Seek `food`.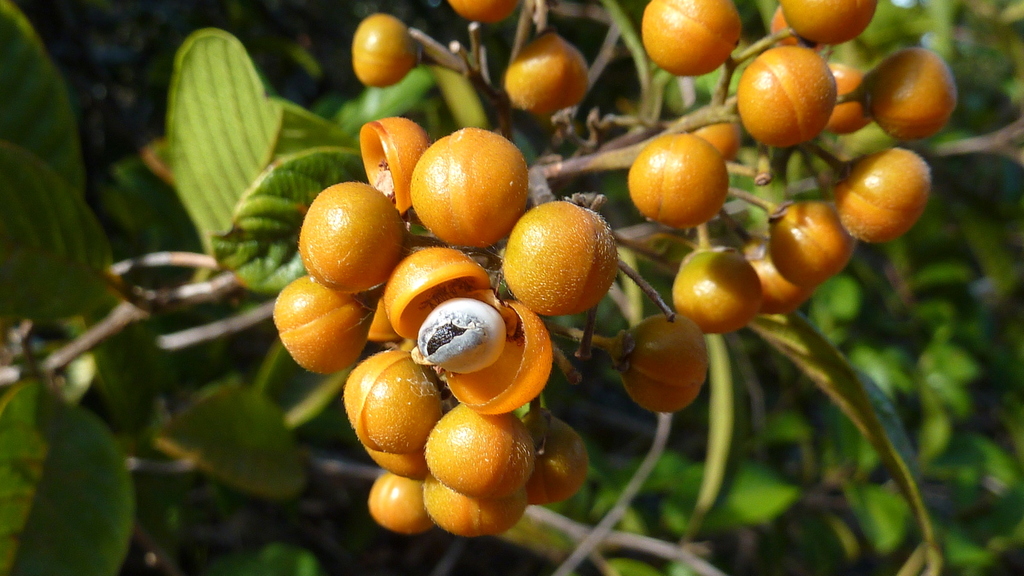
x1=299, y1=181, x2=409, y2=291.
